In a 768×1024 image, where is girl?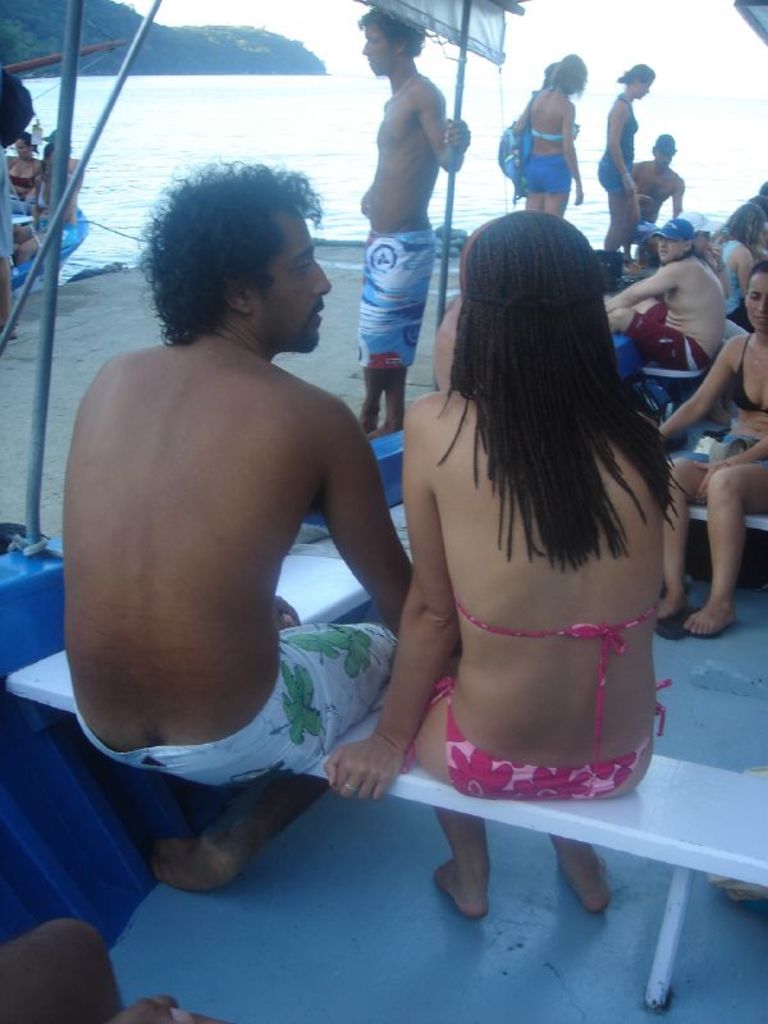
box=[602, 64, 641, 251].
